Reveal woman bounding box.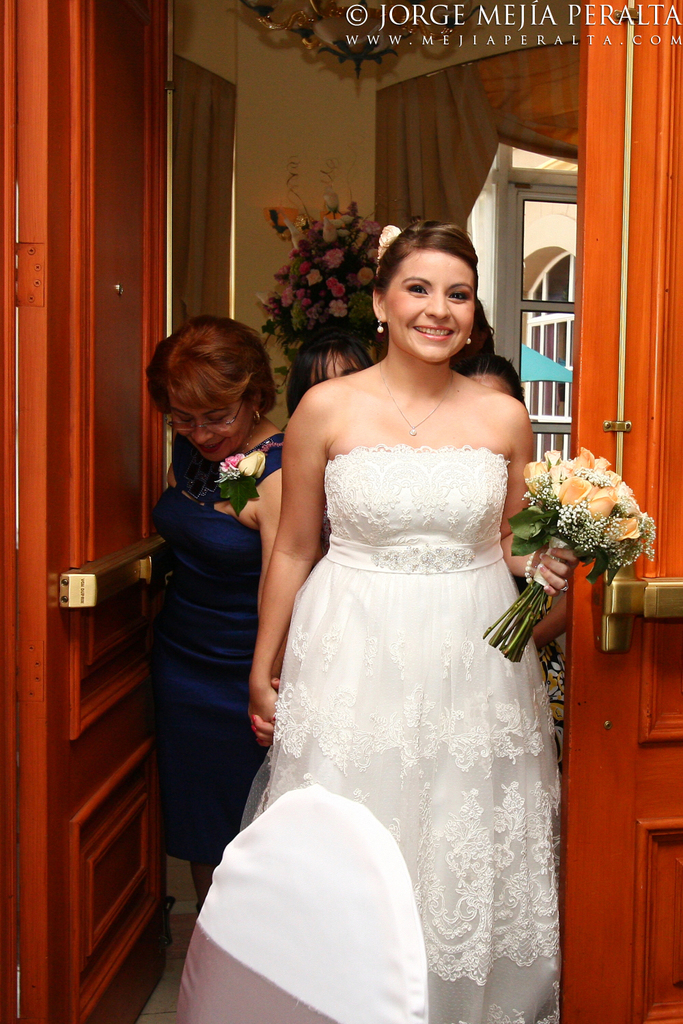
Revealed: 141, 309, 292, 918.
